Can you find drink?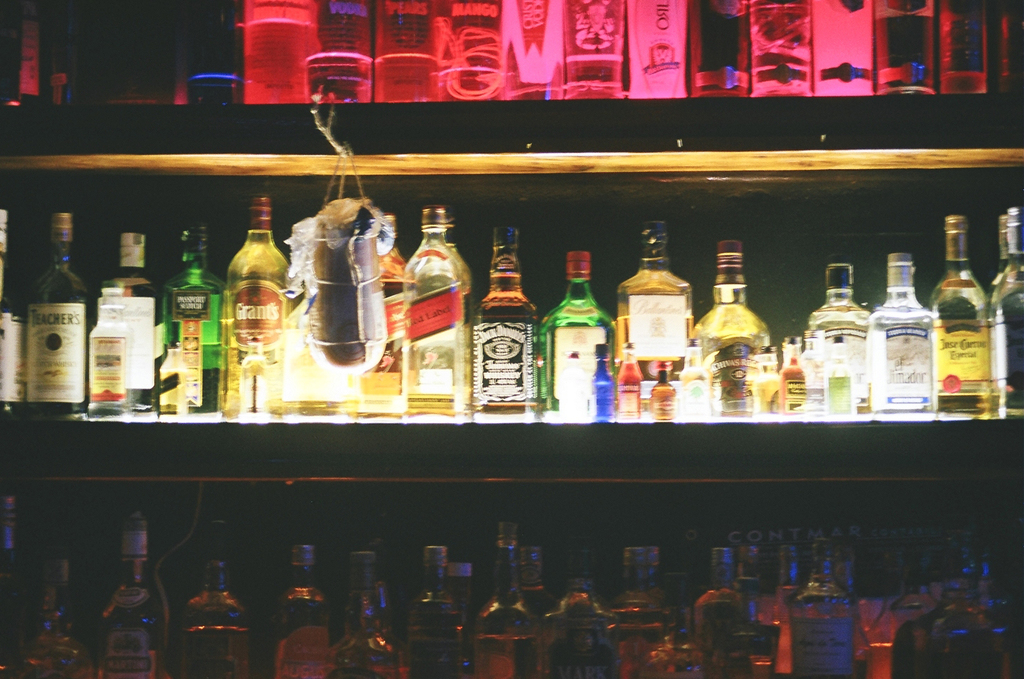
Yes, bounding box: rect(942, 5, 986, 85).
